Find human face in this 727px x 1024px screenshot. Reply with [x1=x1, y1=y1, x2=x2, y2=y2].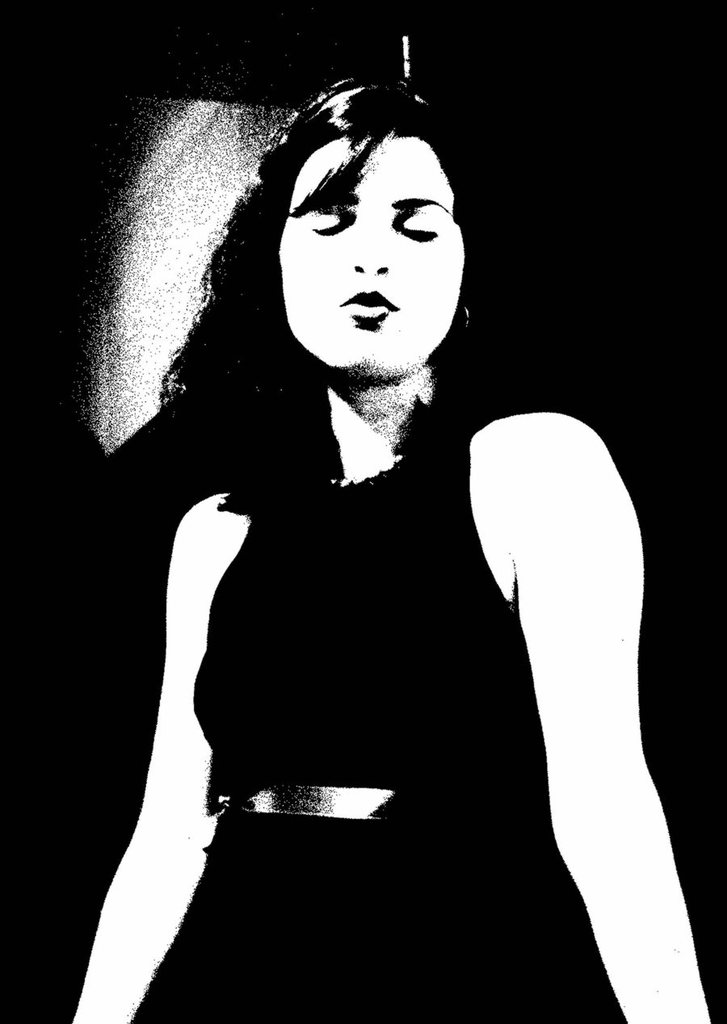
[x1=268, y1=96, x2=458, y2=380].
